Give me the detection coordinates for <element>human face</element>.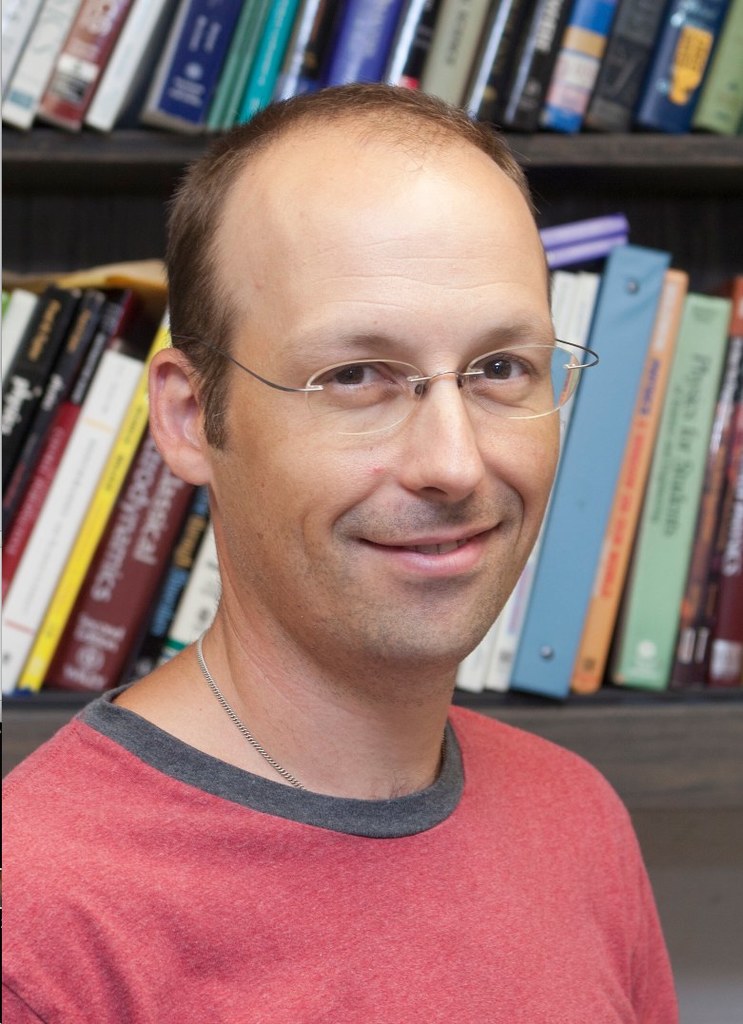
<box>204,115,563,666</box>.
